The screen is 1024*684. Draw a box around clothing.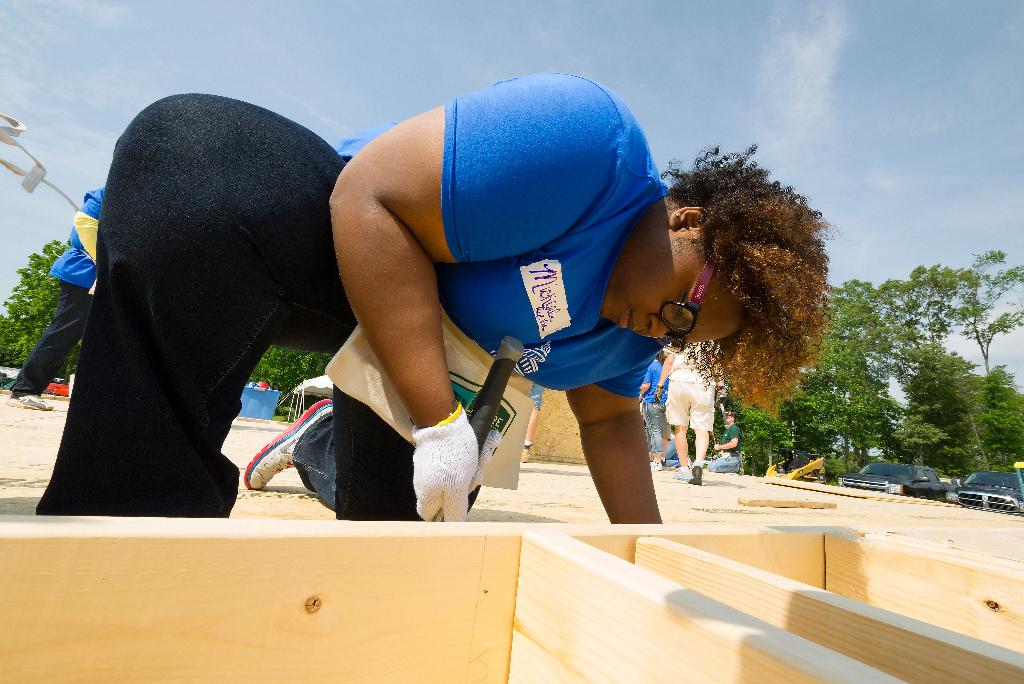
select_region(661, 377, 671, 442).
